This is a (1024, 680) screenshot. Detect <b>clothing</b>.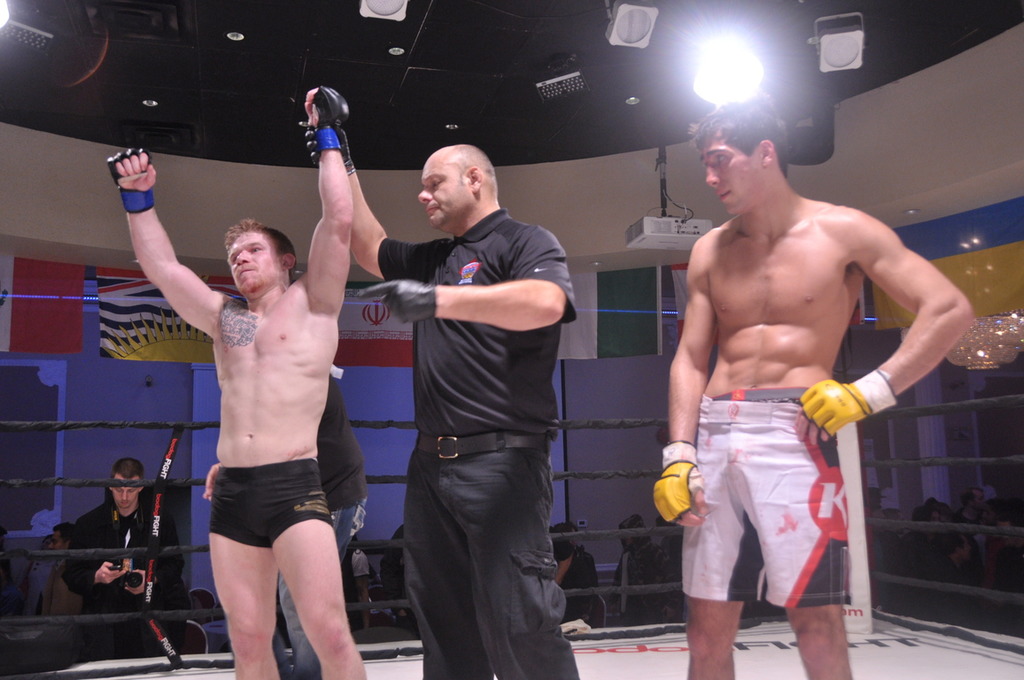
<region>344, 538, 376, 605</region>.
